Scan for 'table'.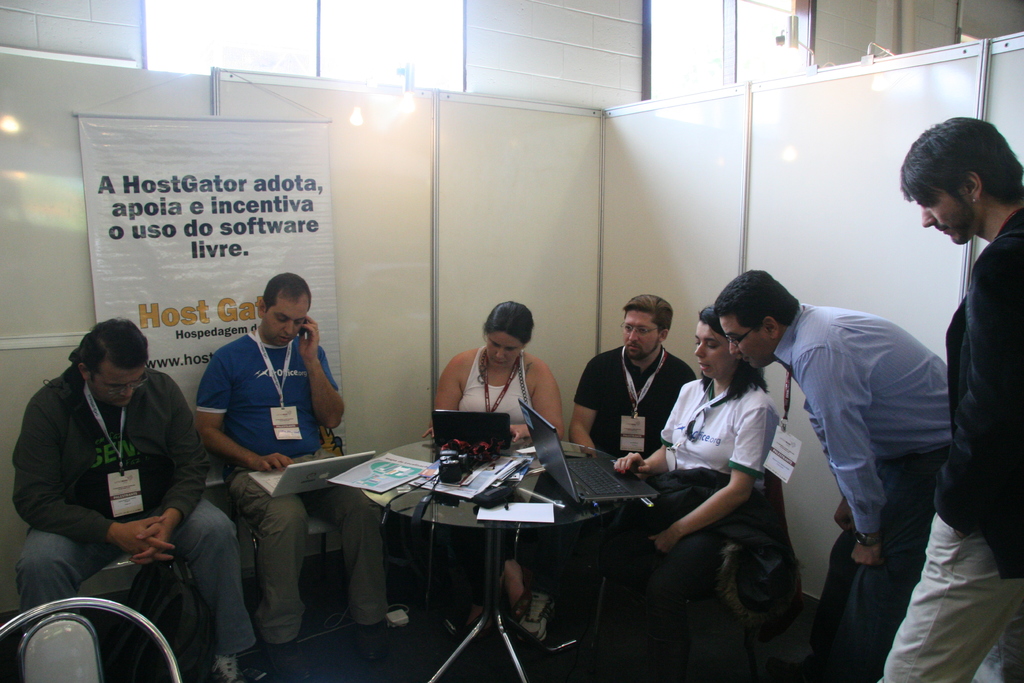
Scan result: box=[349, 420, 661, 682].
